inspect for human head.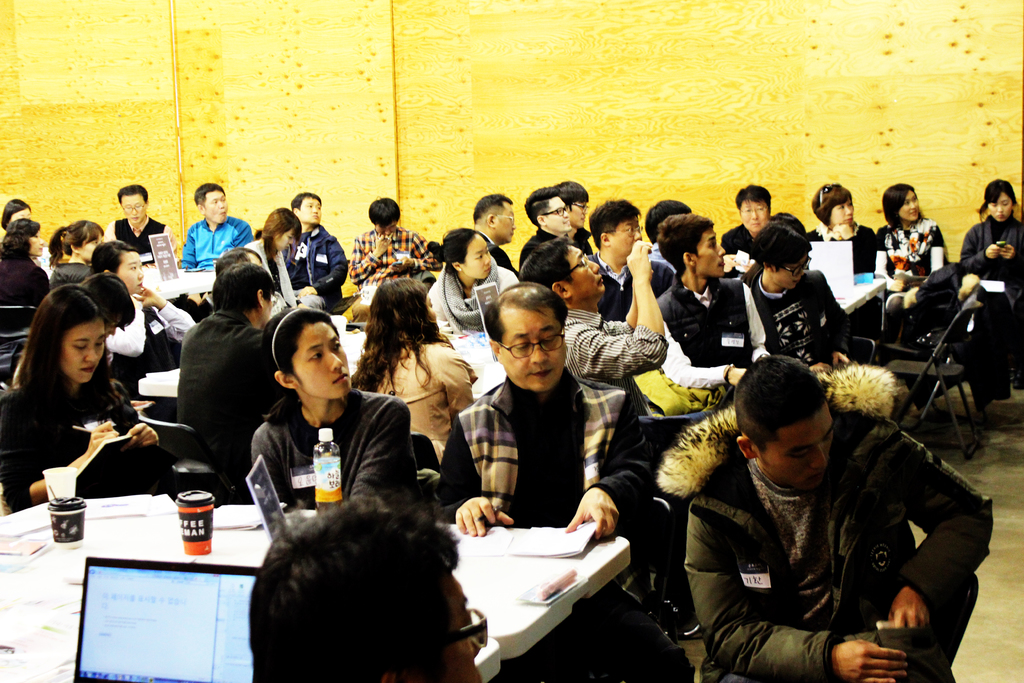
Inspection: [980, 177, 1020, 220].
